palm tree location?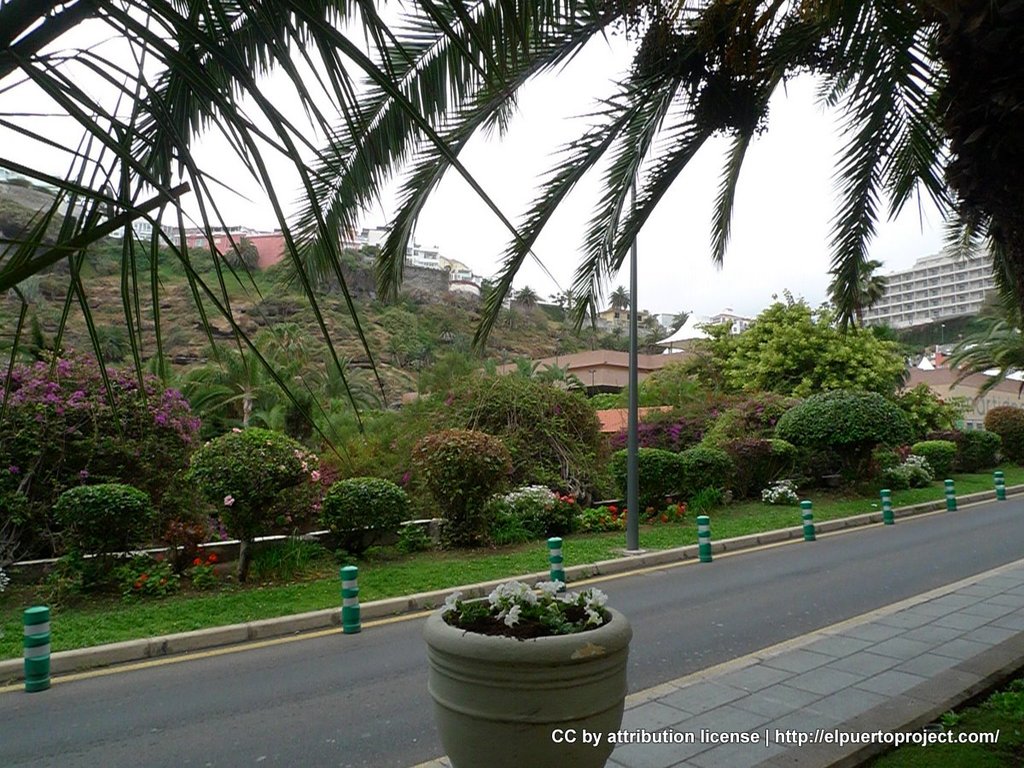
[x1=218, y1=229, x2=260, y2=271]
